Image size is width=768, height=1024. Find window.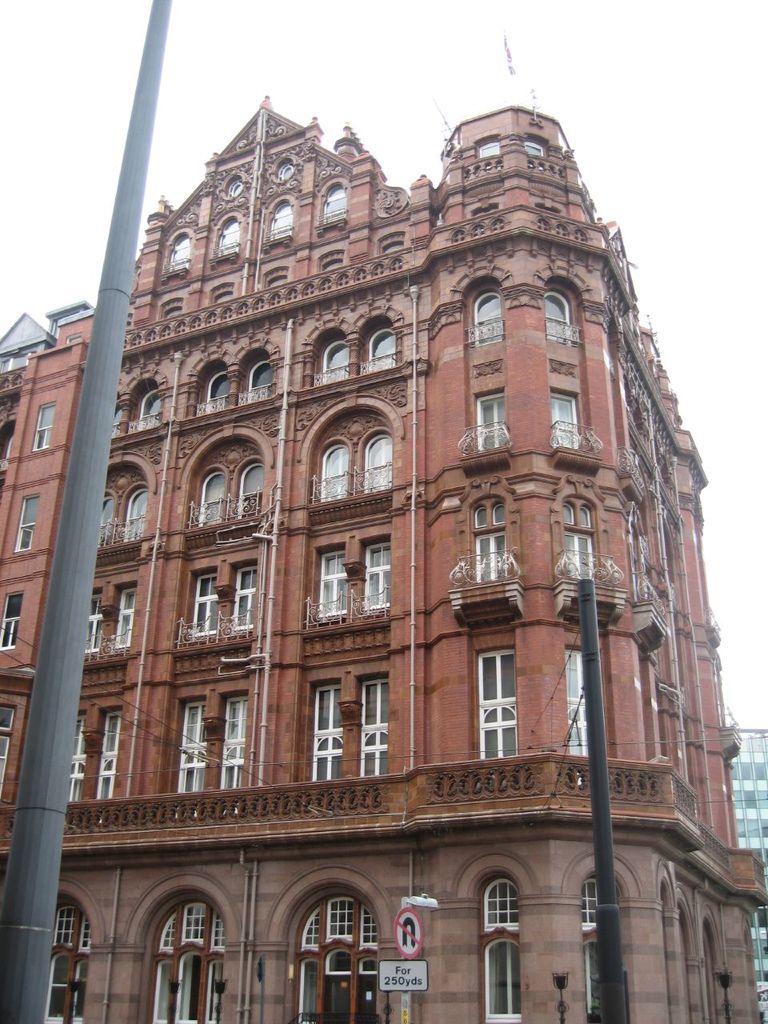
[x1=311, y1=686, x2=350, y2=785].
